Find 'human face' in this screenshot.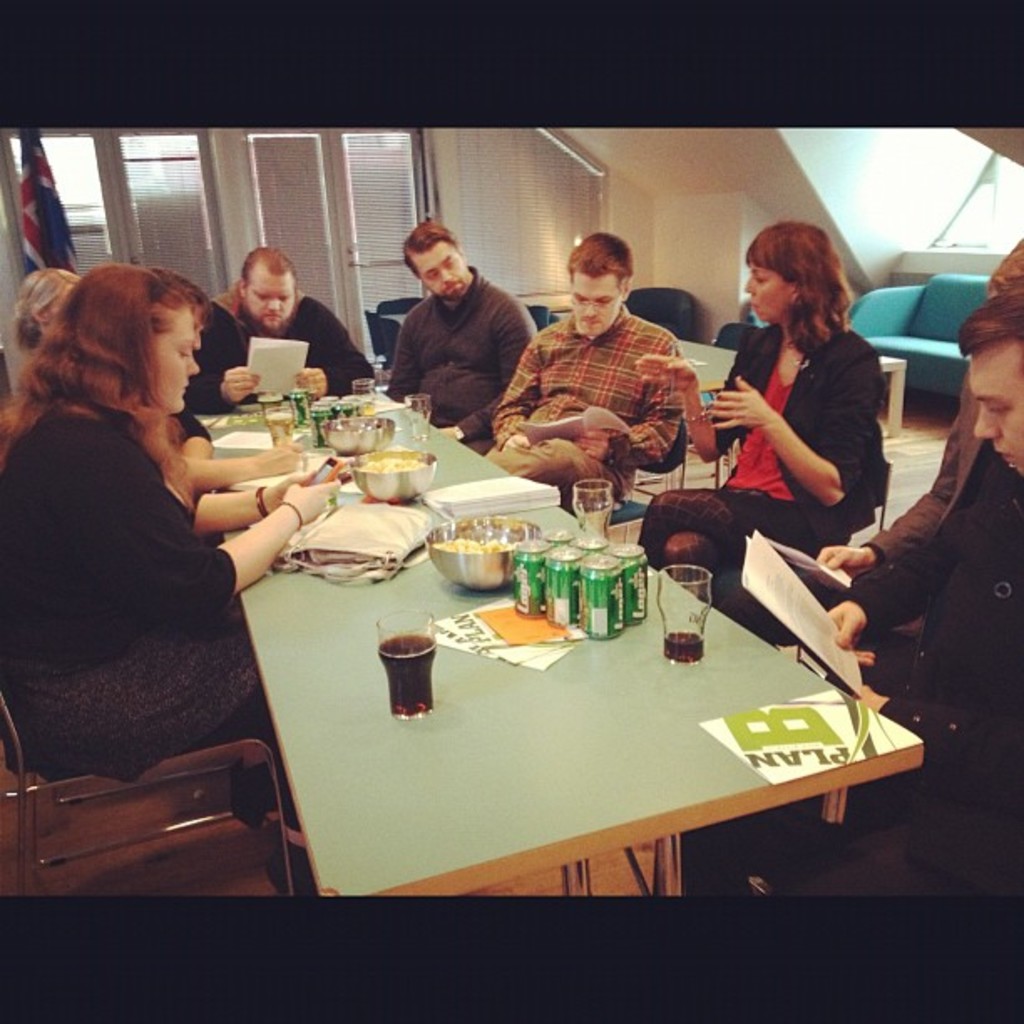
The bounding box for 'human face' is [left=248, top=259, right=294, bottom=330].
